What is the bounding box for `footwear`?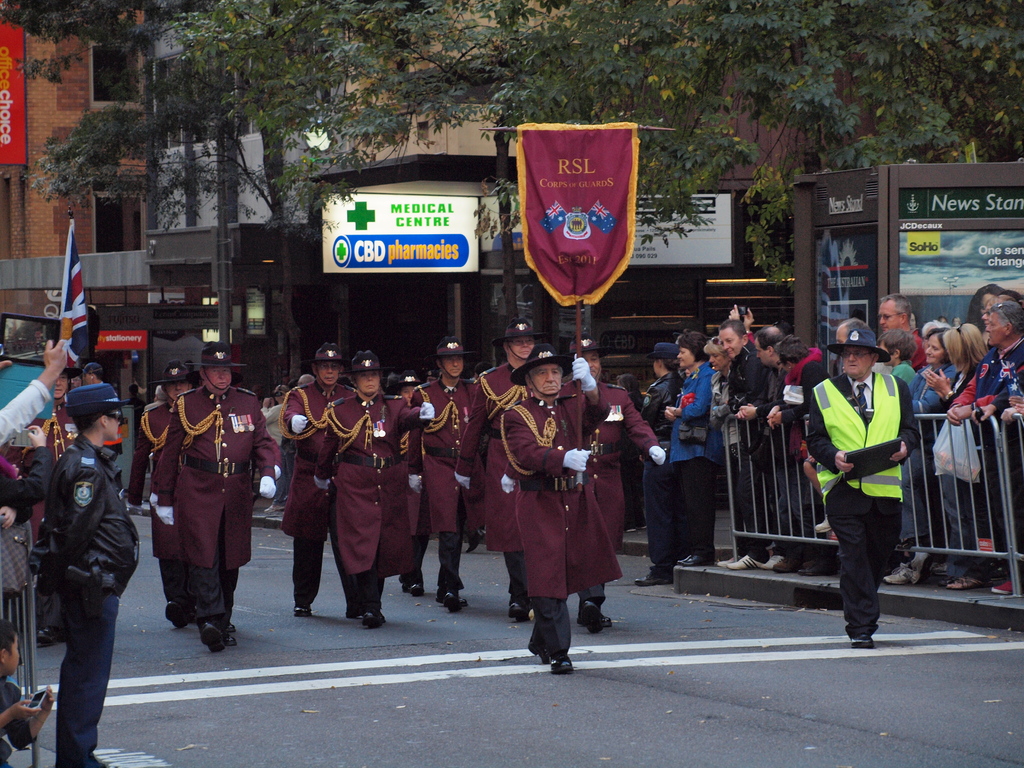
pyautogui.locateOnScreen(902, 550, 930, 585).
